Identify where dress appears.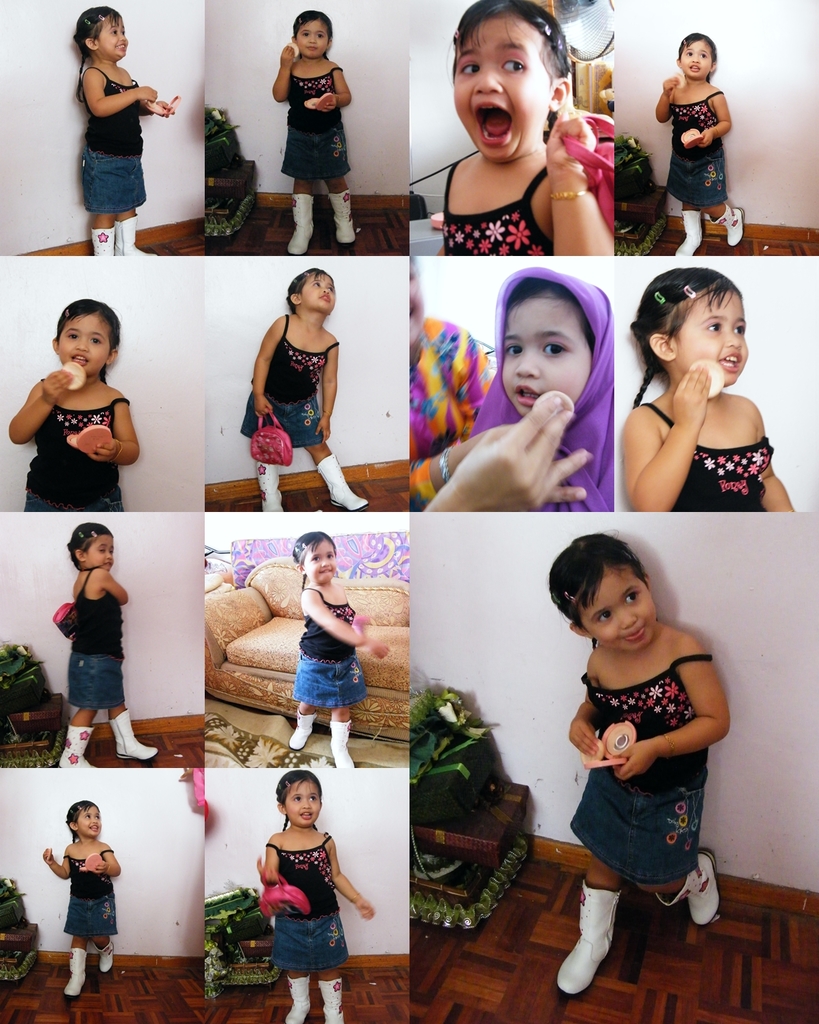
Appears at [x1=579, y1=657, x2=716, y2=883].
